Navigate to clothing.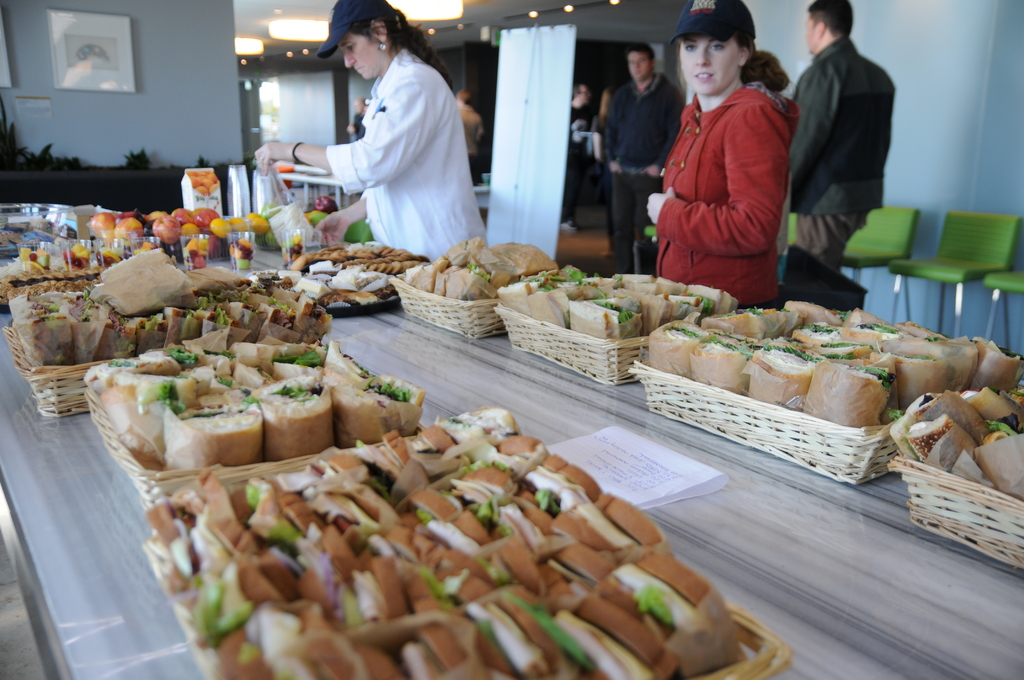
Navigation target: x1=570, y1=101, x2=595, y2=200.
